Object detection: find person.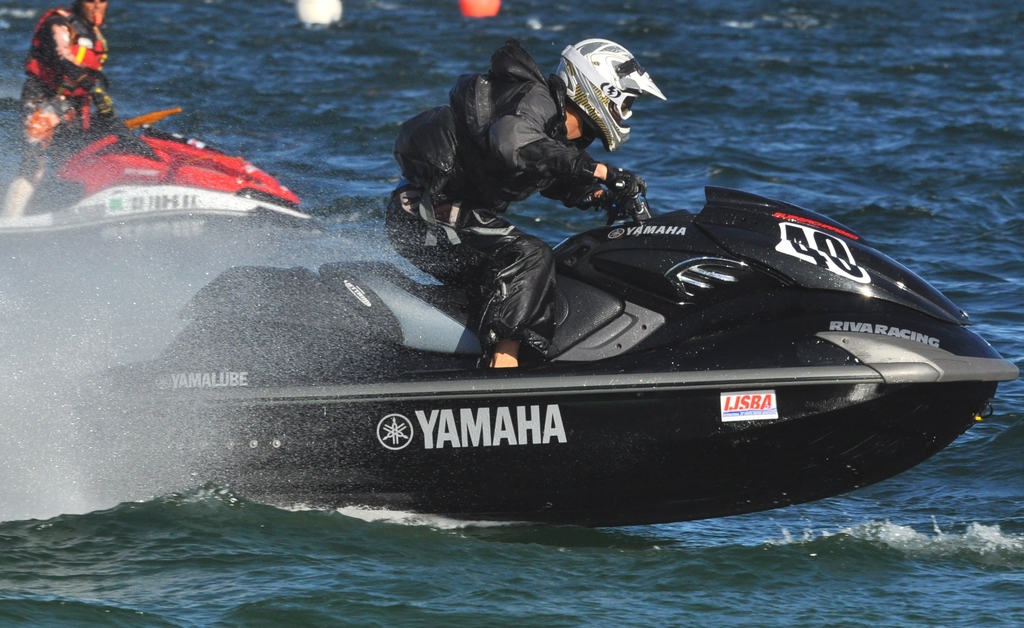
detection(390, 33, 668, 369).
